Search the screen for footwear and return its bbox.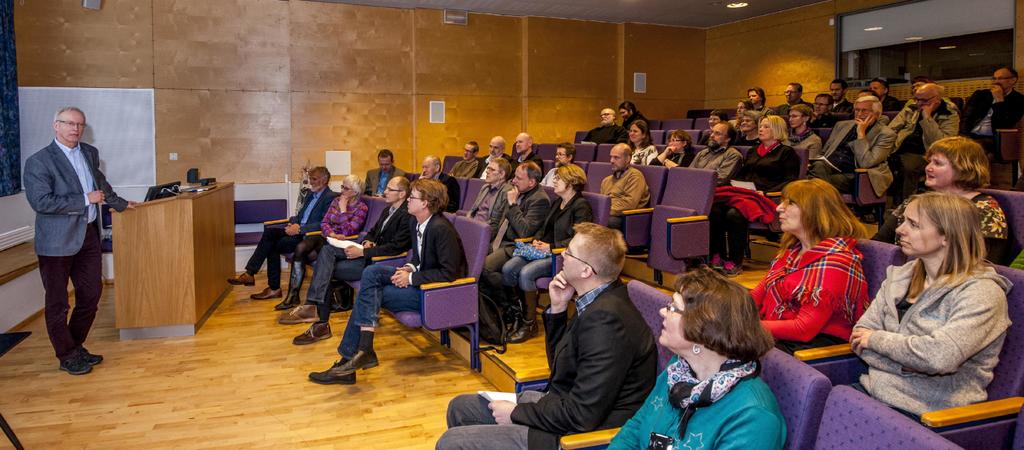
Found: [308,364,359,387].
